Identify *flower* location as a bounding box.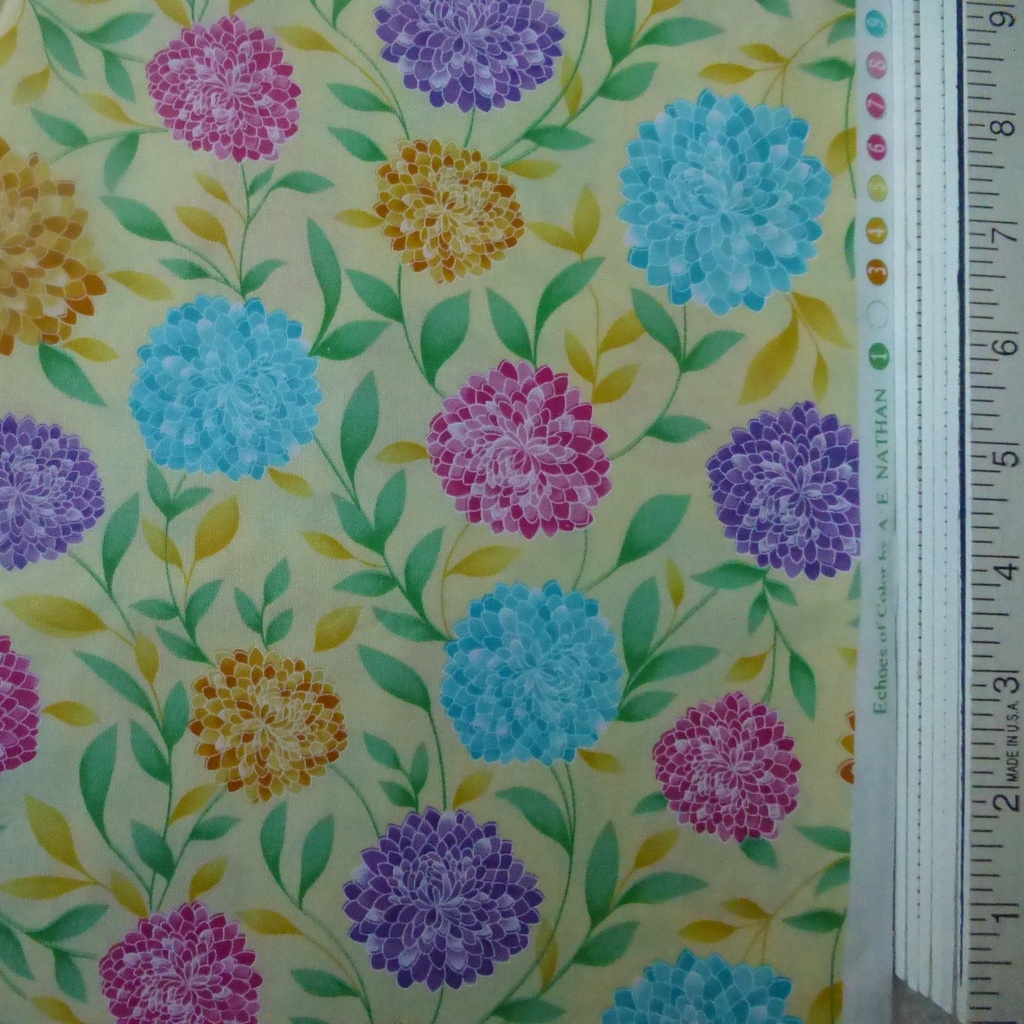
[left=188, top=646, right=350, bottom=805].
